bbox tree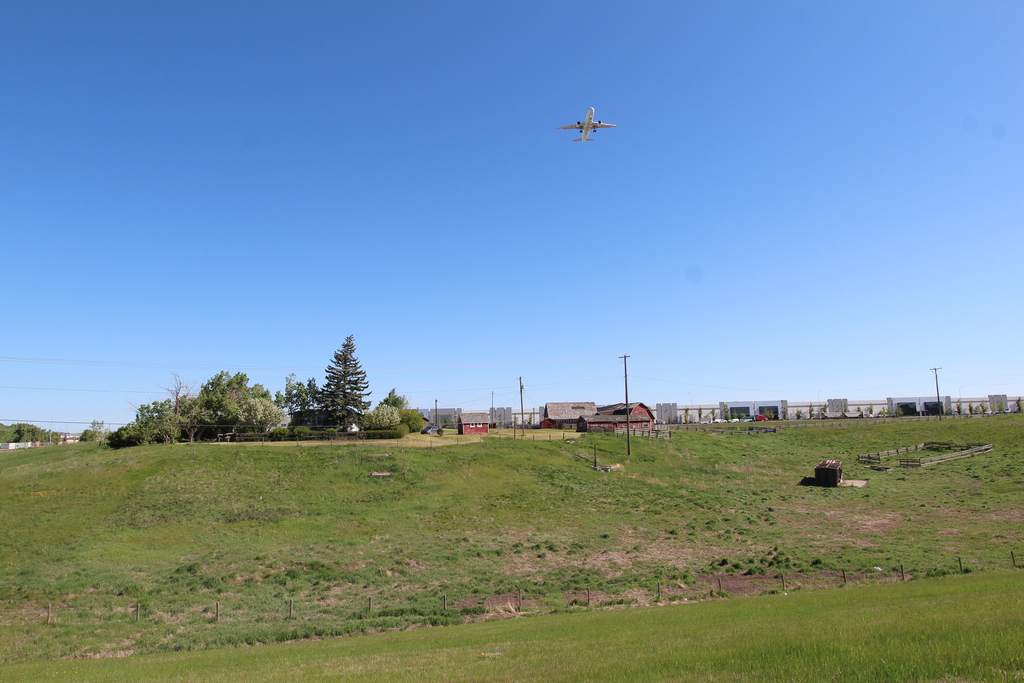
BBox(710, 407, 717, 423)
